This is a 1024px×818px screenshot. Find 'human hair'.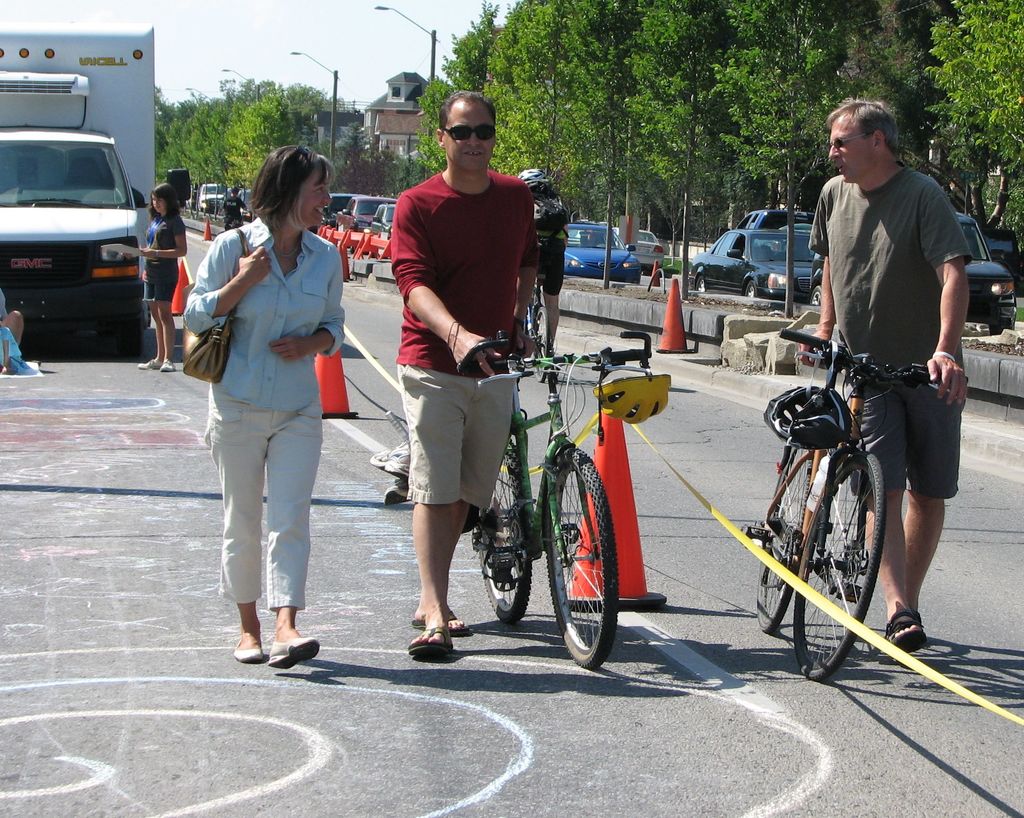
Bounding box: <bbox>838, 98, 916, 170</bbox>.
